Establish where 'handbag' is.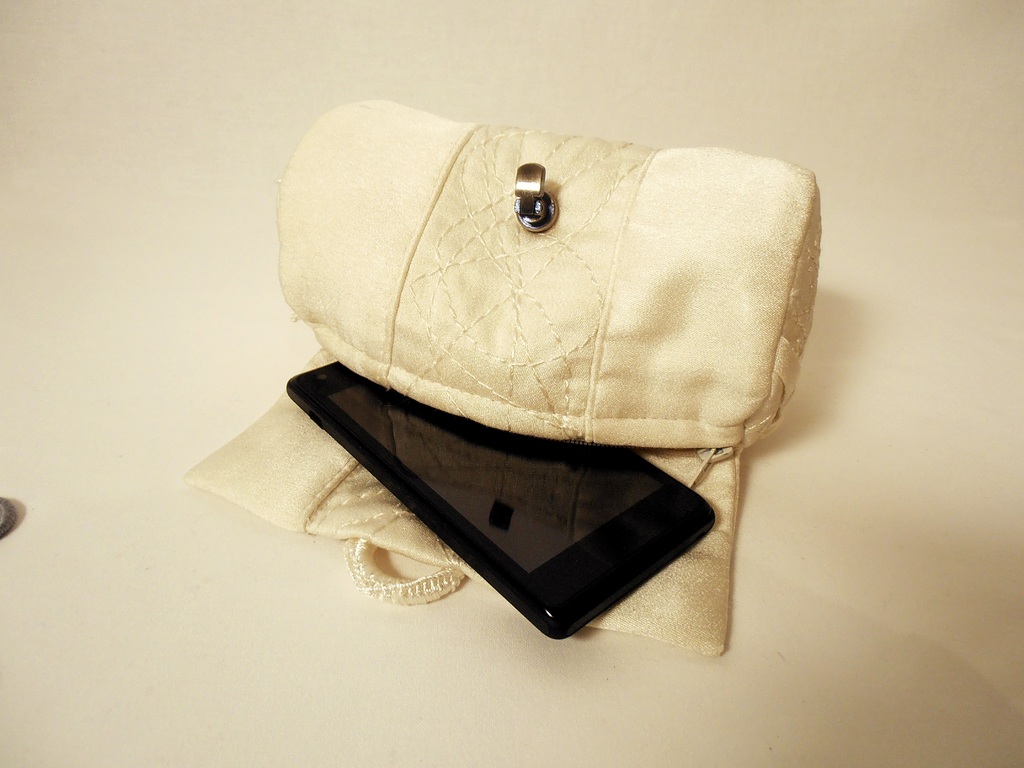
Established at x1=179, y1=99, x2=824, y2=659.
